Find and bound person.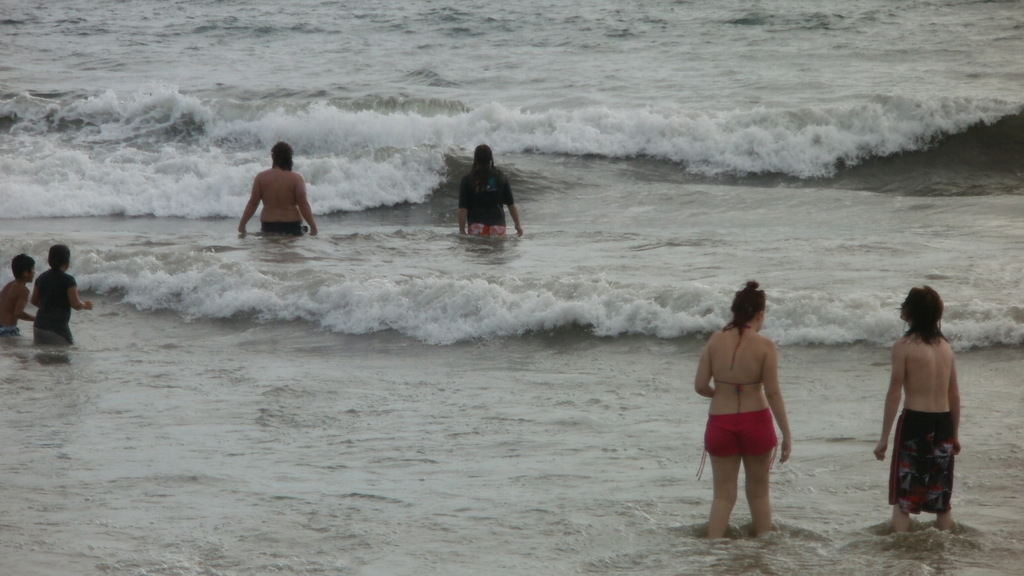
Bound: detection(691, 284, 790, 541).
